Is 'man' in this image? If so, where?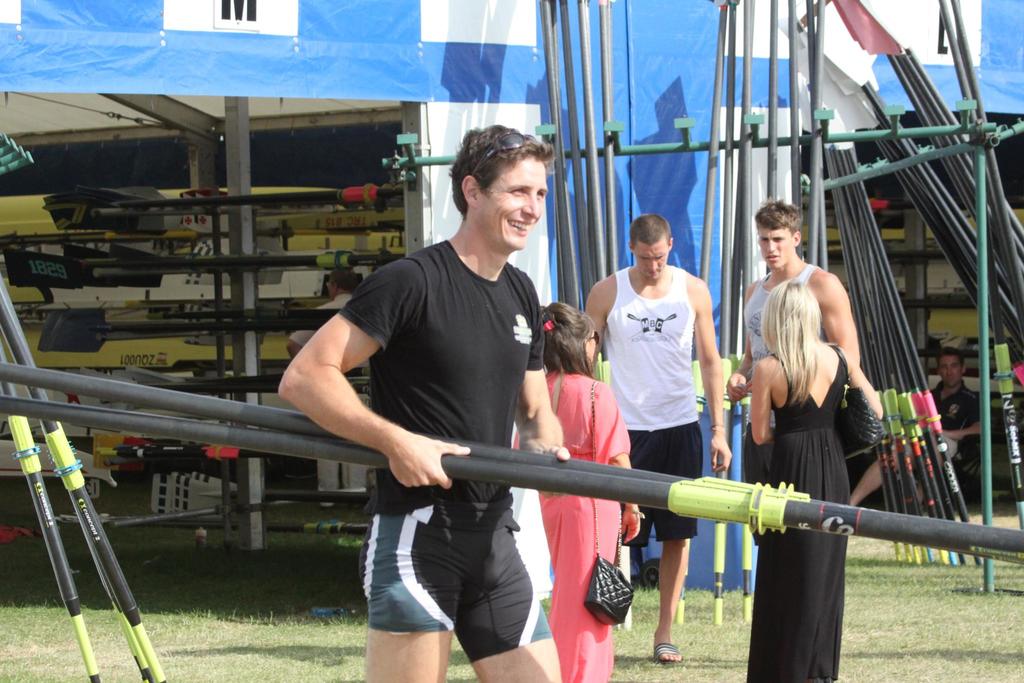
Yes, at x1=845, y1=346, x2=982, y2=504.
